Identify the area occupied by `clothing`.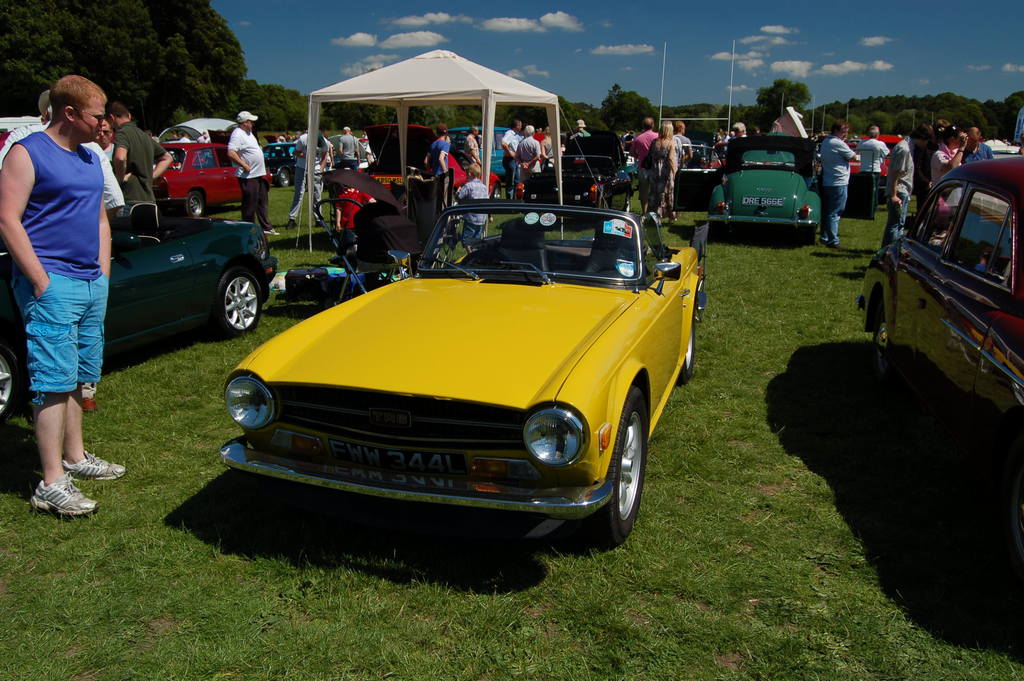
Area: BBox(180, 133, 189, 146).
